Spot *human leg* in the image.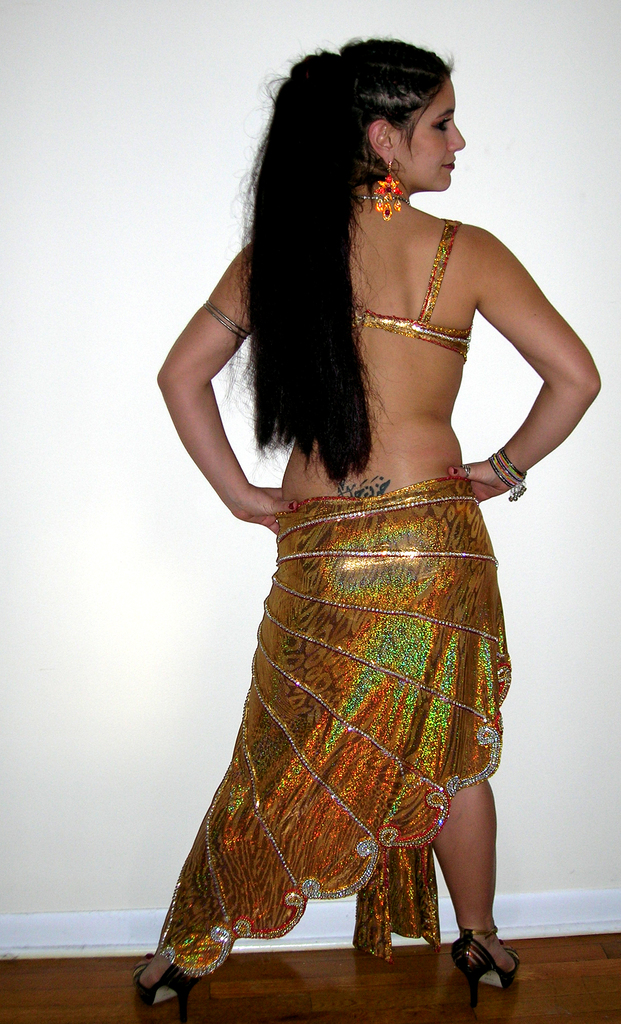
*human leg* found at bbox=[140, 879, 212, 1016].
